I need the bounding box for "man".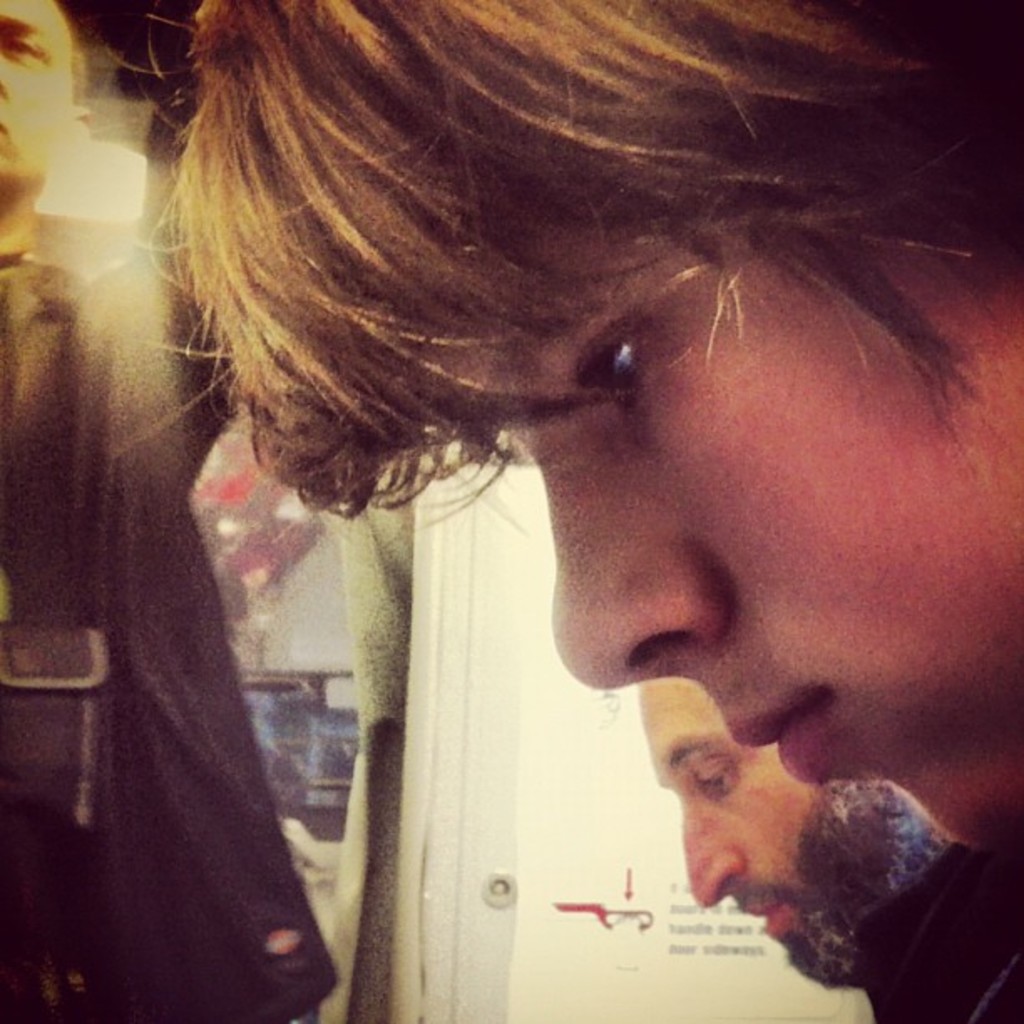
Here it is: box=[62, 0, 1023, 1014].
